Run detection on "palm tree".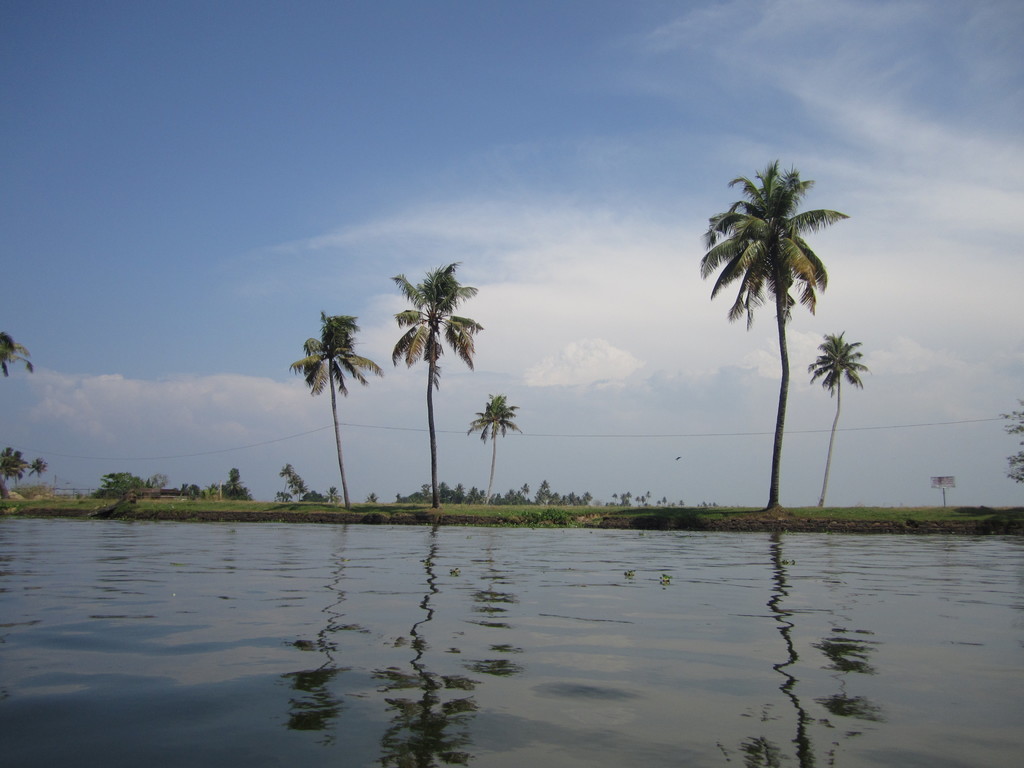
Result: (817,327,863,525).
